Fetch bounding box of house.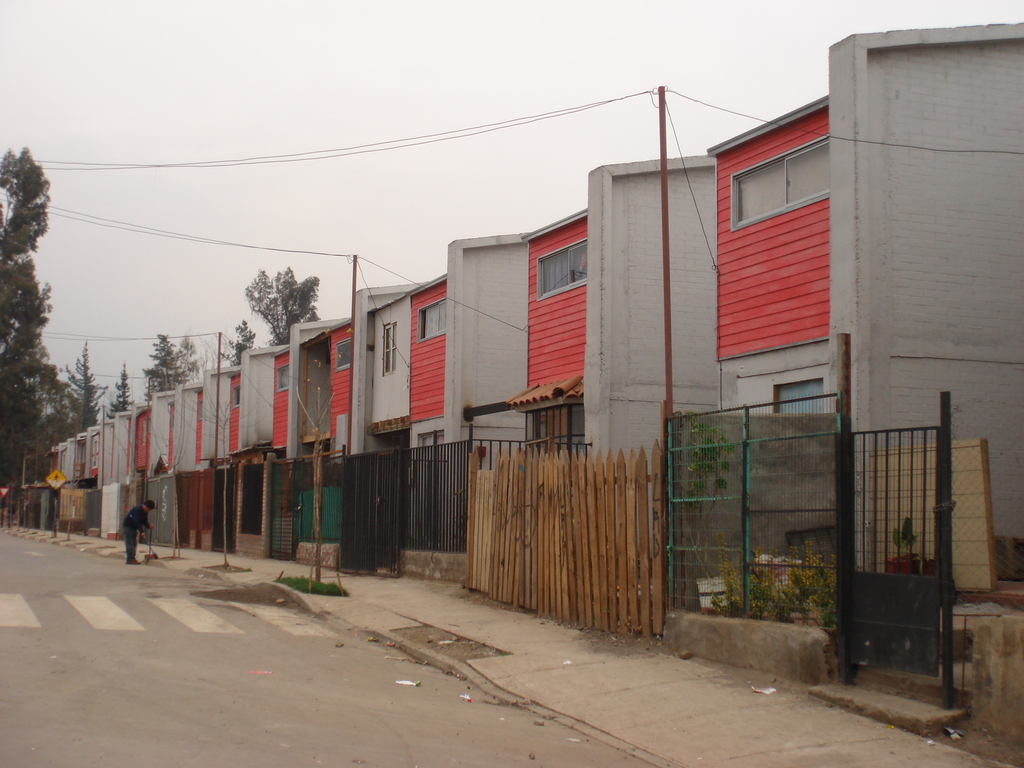
Bbox: left=584, top=154, right=712, bottom=520.
